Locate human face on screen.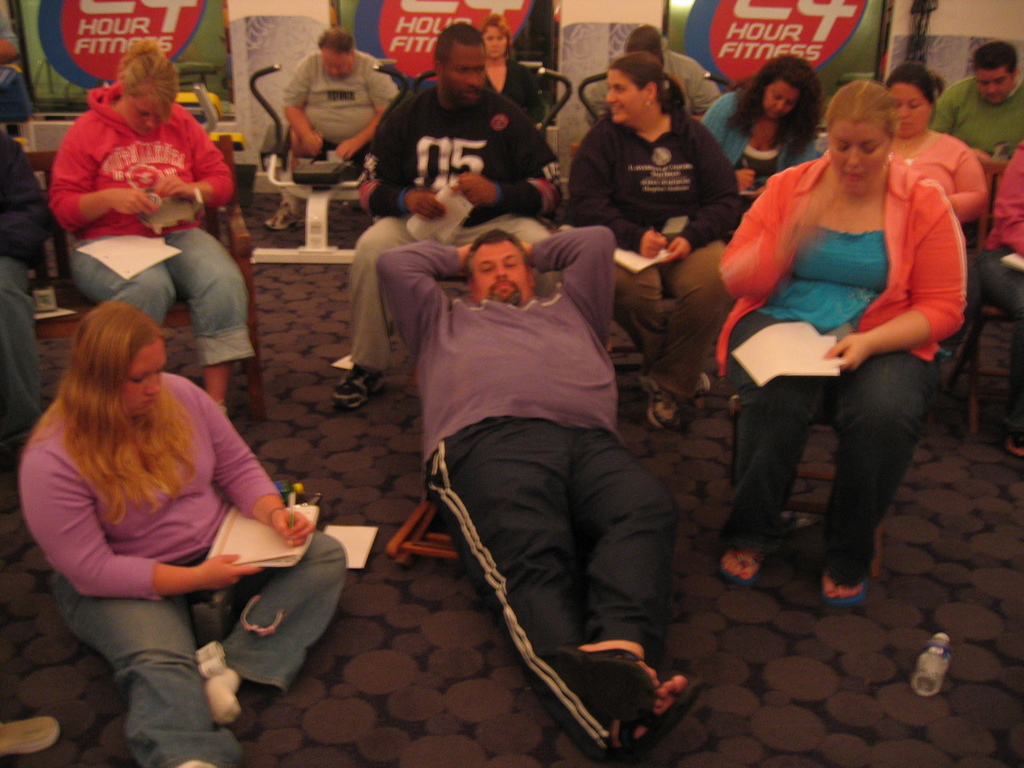
On screen at {"x1": 888, "y1": 83, "x2": 931, "y2": 134}.
